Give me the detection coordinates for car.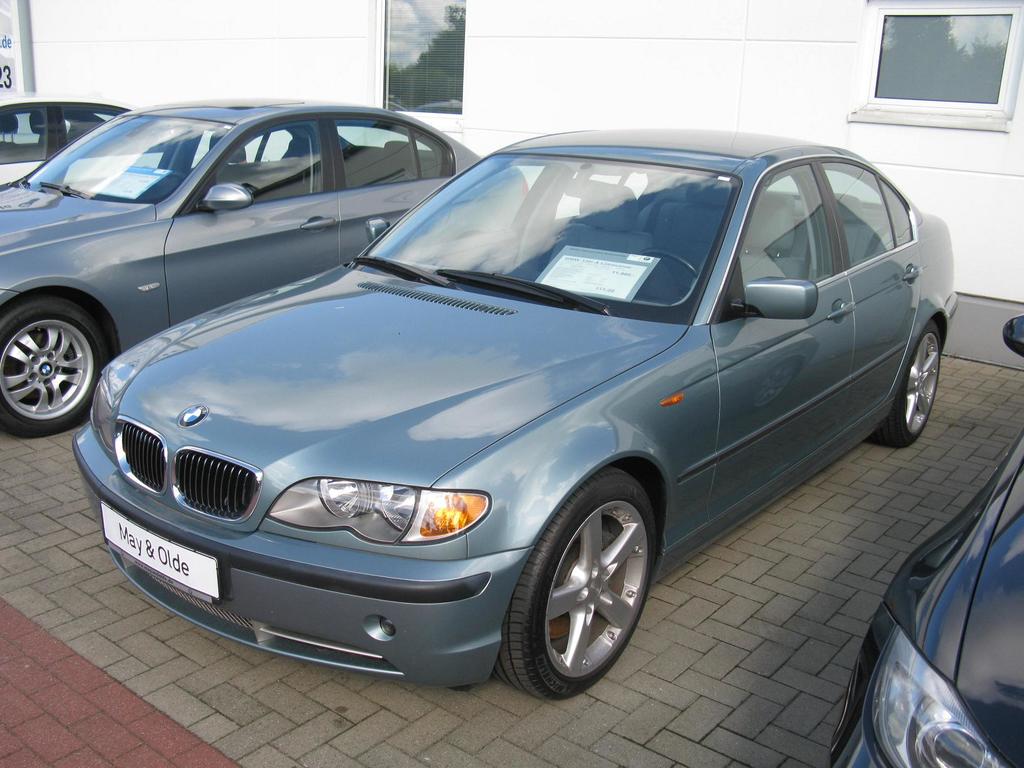
824/307/1023/767.
